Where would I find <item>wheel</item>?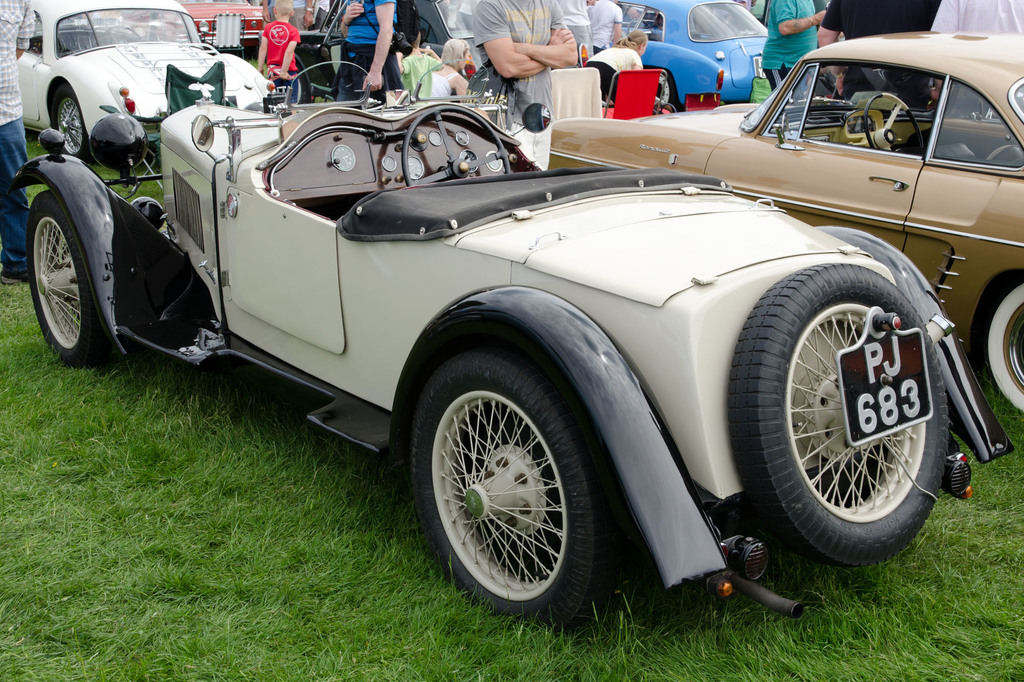
At [left=731, top=262, right=947, bottom=568].
